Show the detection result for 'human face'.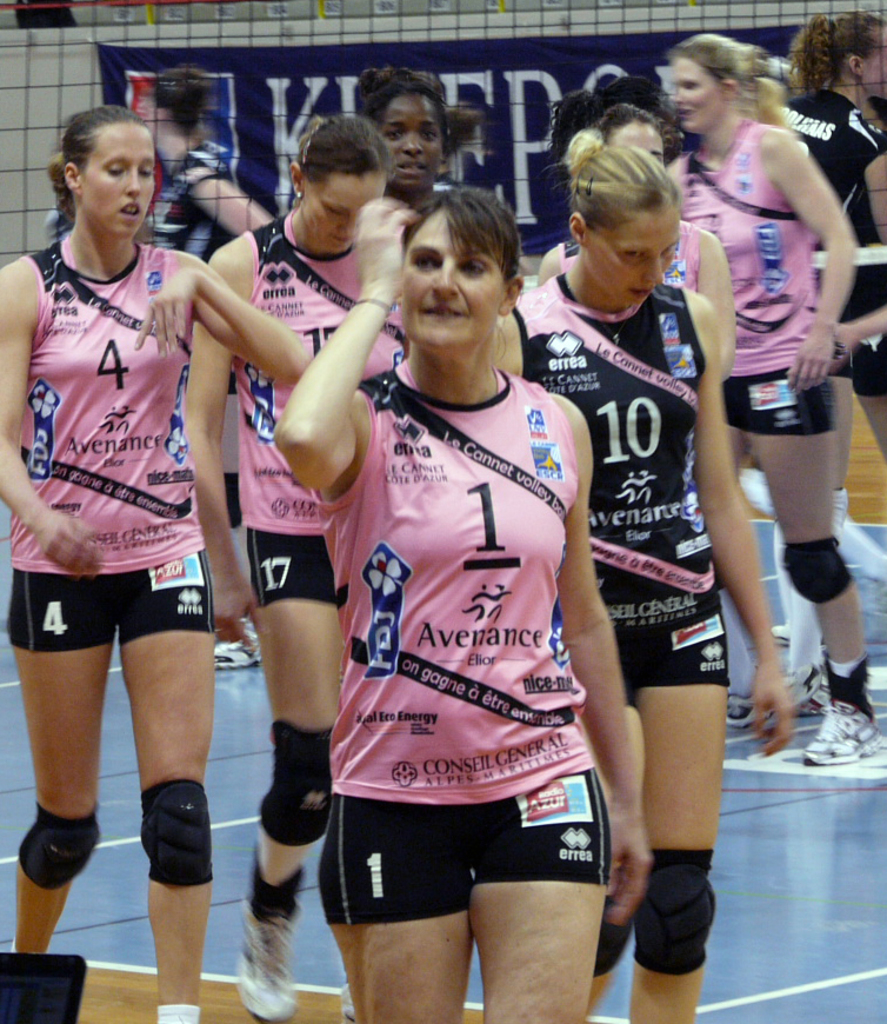
region(860, 29, 886, 105).
